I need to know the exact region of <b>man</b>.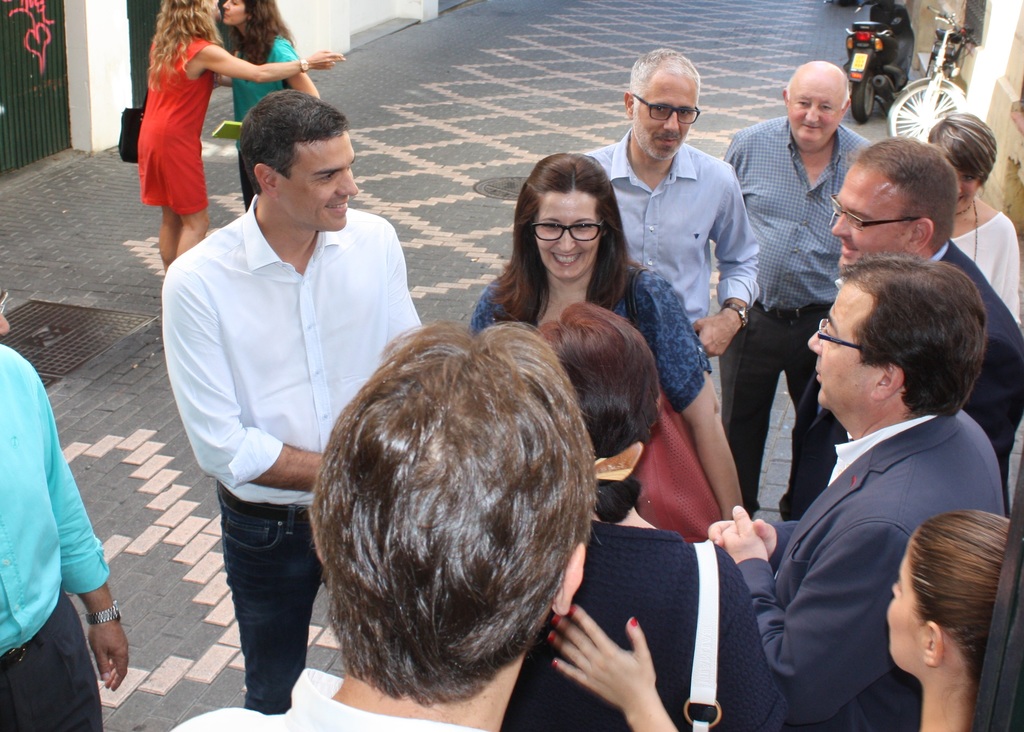
Region: 719 63 874 521.
